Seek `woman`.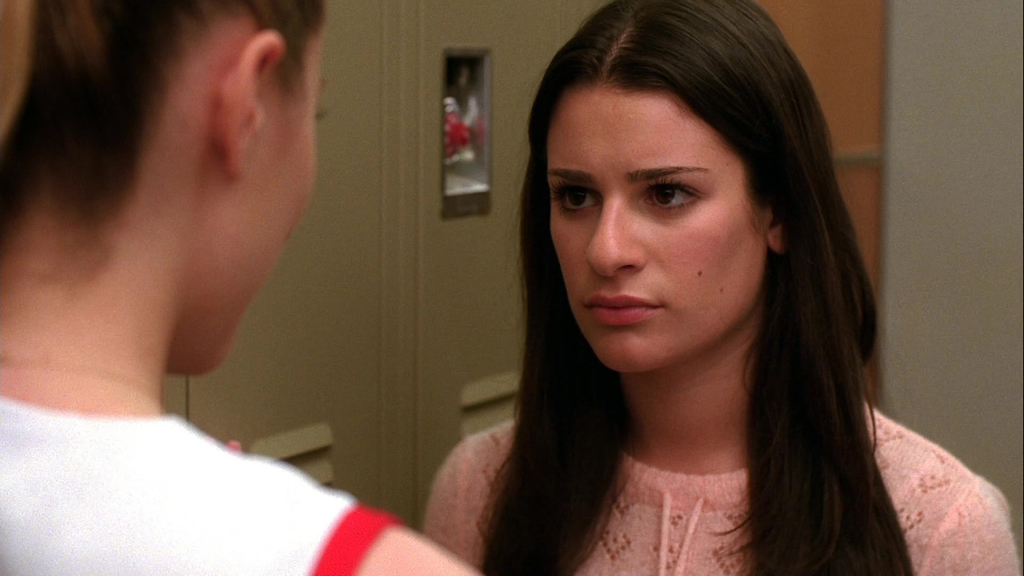
[0, 0, 483, 575].
